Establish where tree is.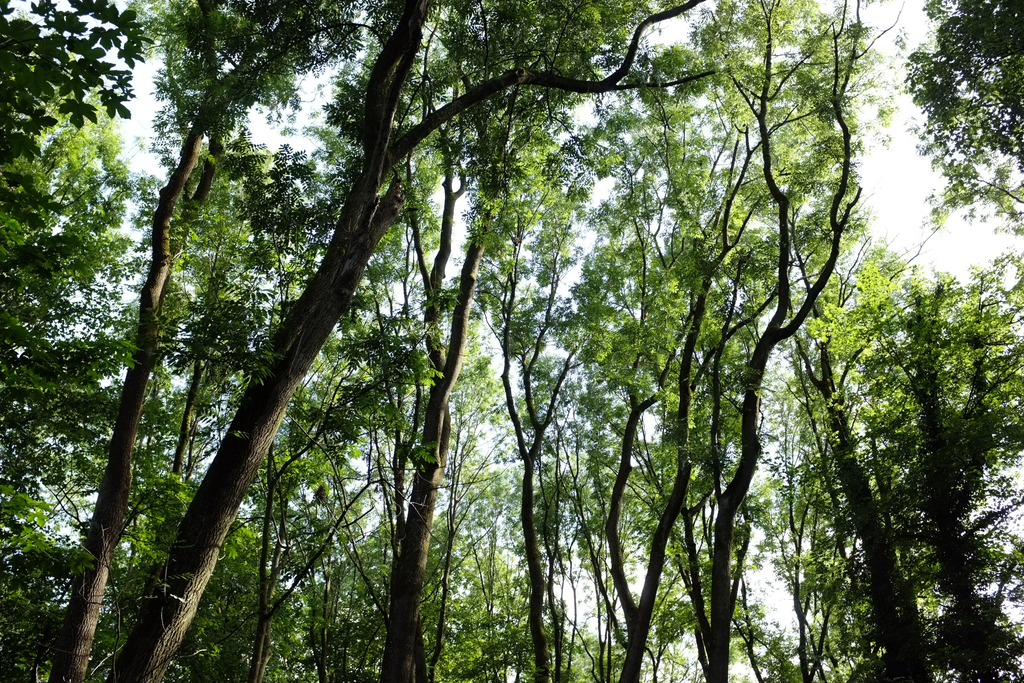
Established at box(152, 499, 327, 682).
